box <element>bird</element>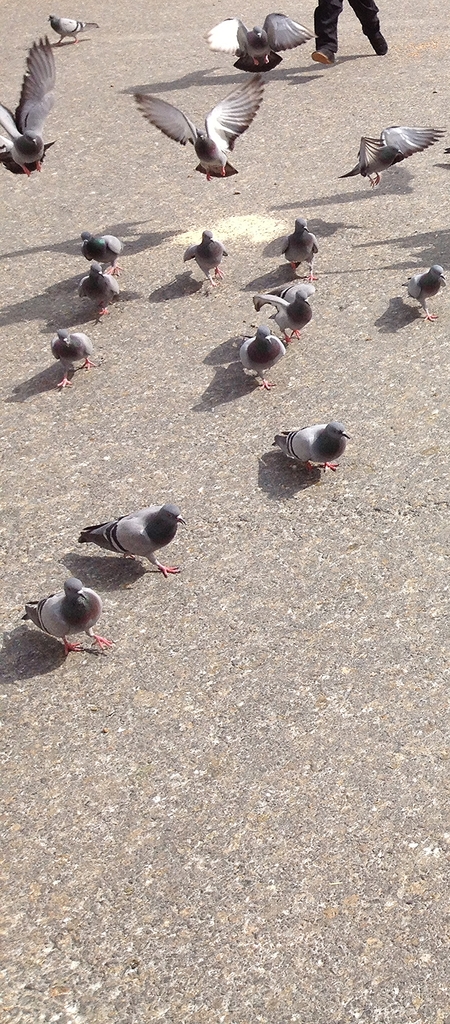
pyautogui.locateOnScreen(271, 419, 351, 476)
